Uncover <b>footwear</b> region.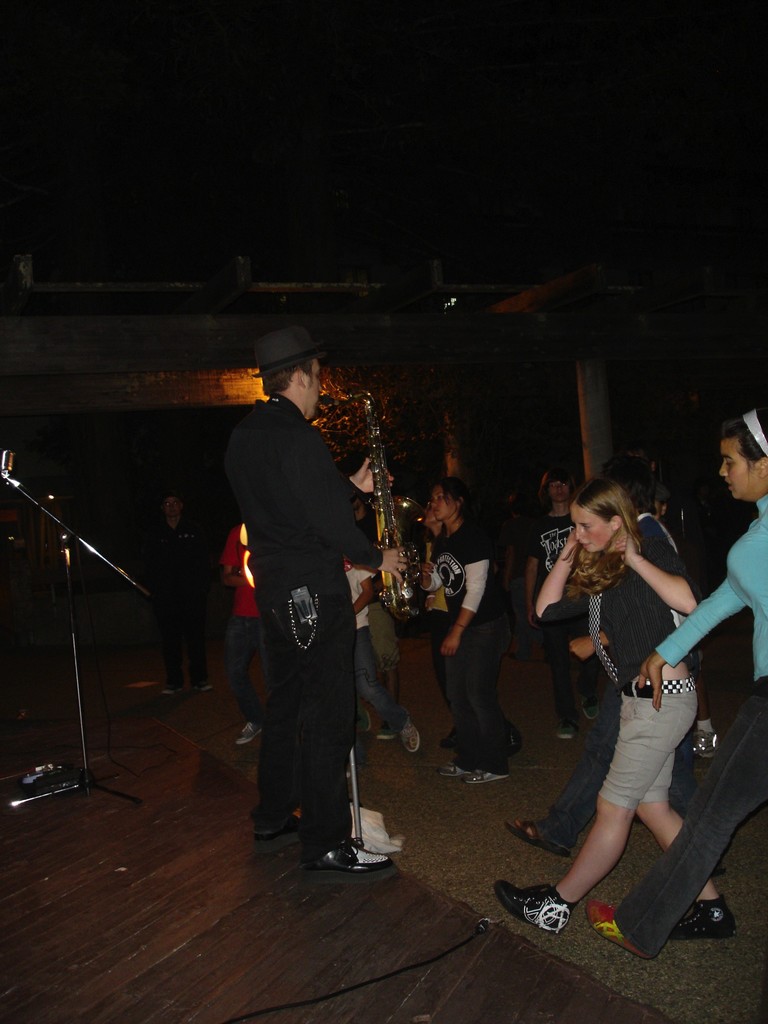
Uncovered: (x1=667, y1=896, x2=742, y2=947).
